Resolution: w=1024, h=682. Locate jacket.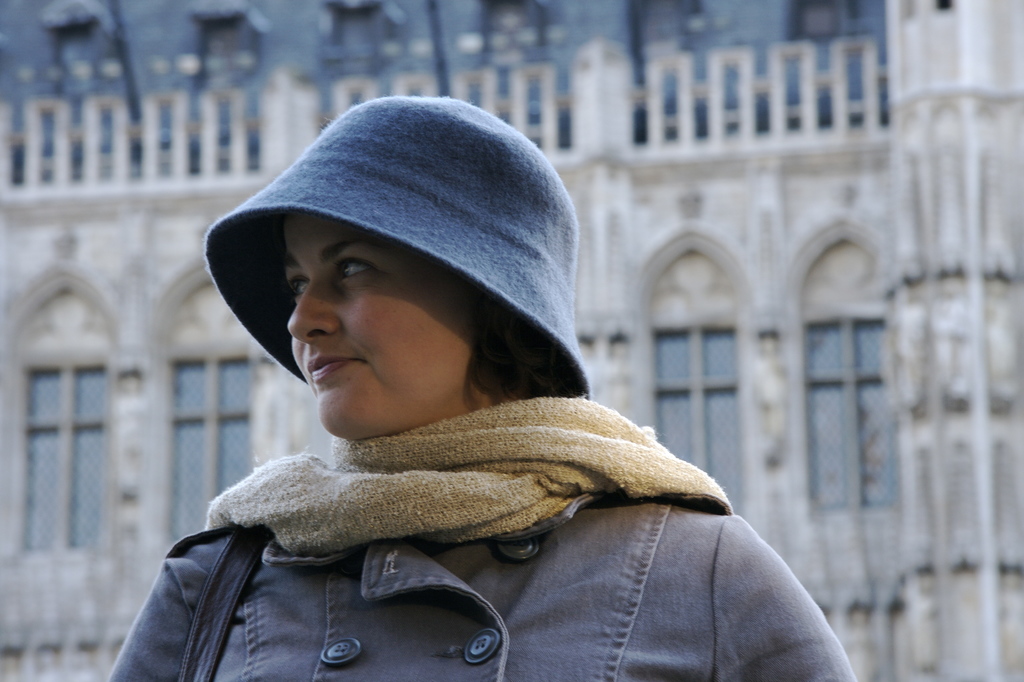
region(84, 202, 799, 661).
